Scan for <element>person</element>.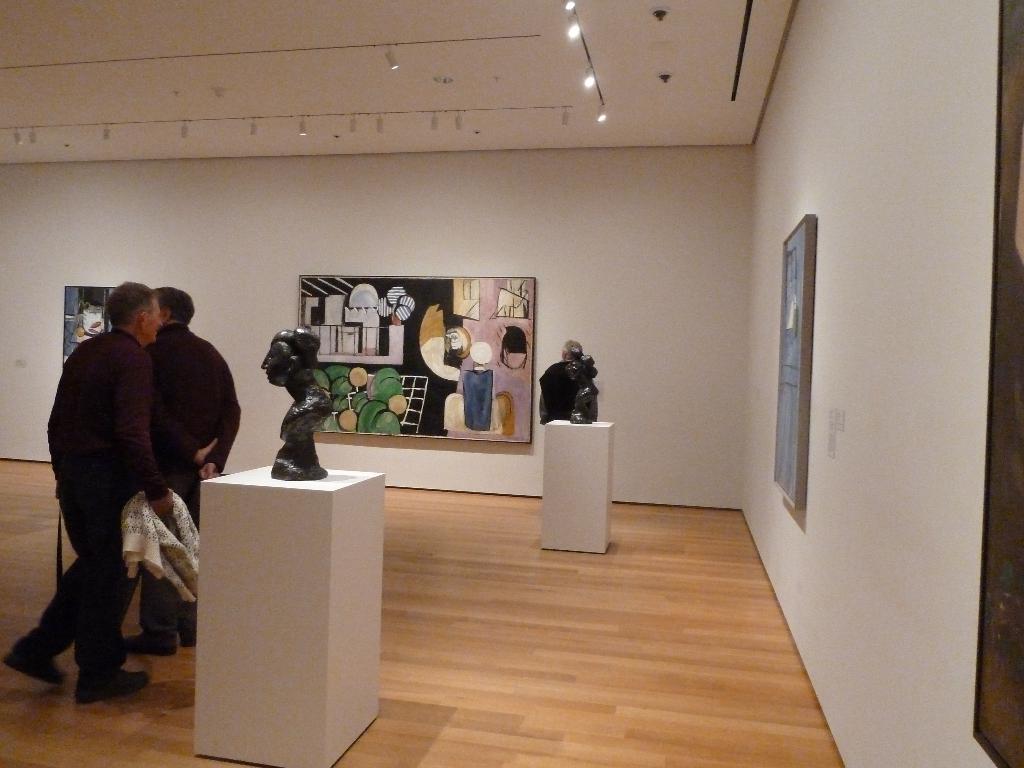
Scan result: 257,327,333,477.
